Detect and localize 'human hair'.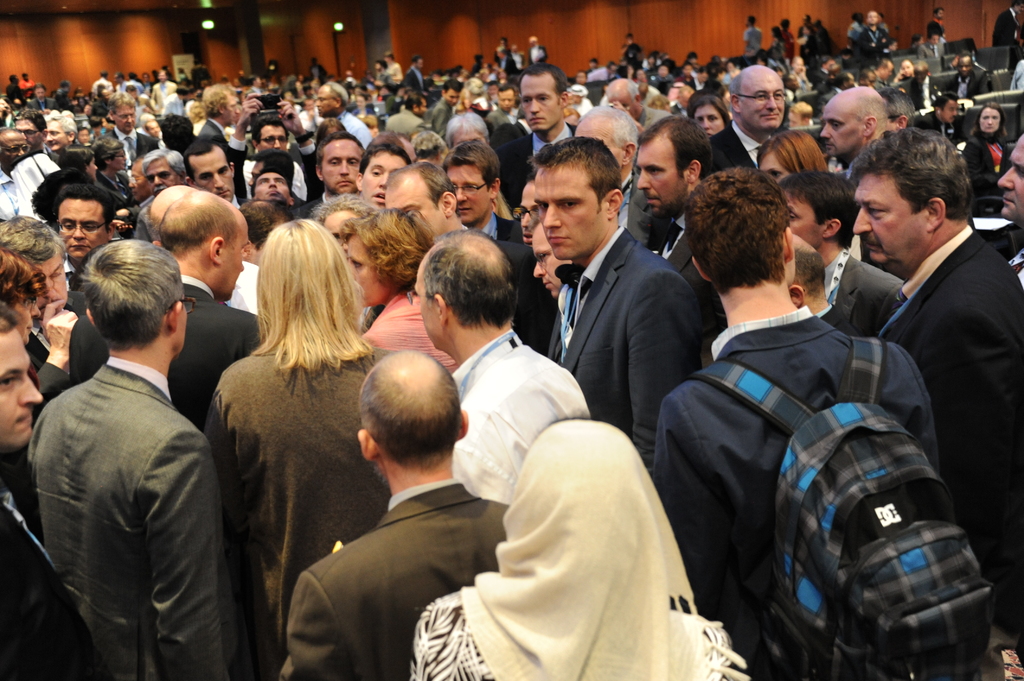
Localized at detection(110, 92, 134, 115).
